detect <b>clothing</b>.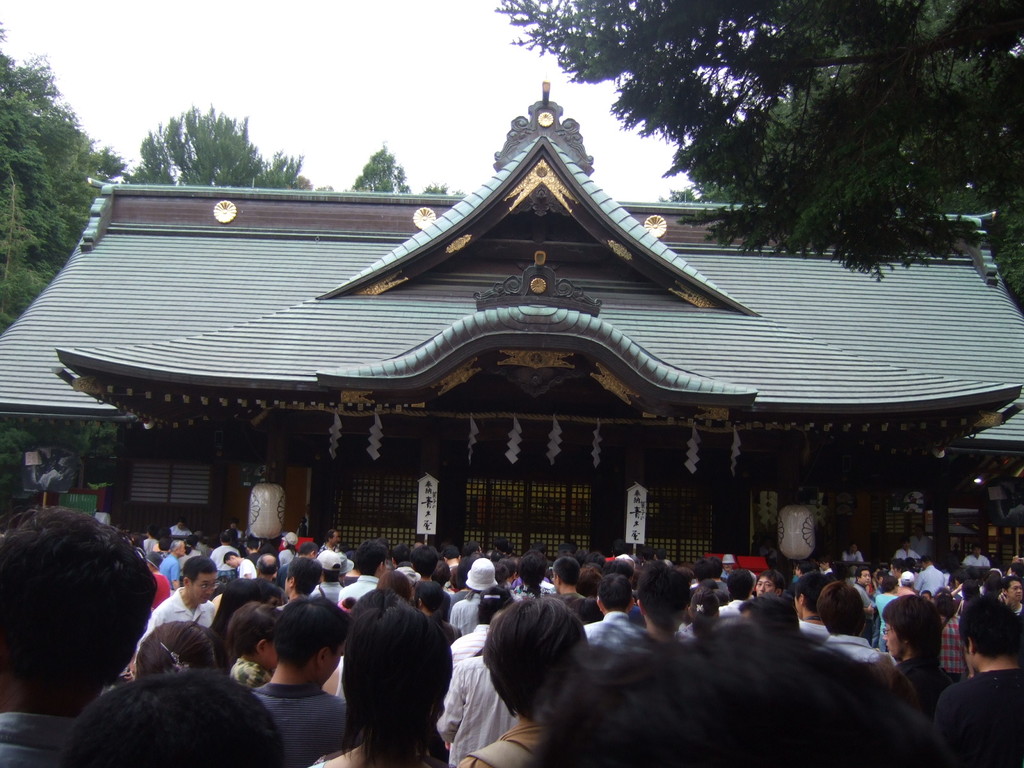
Detected at BBox(936, 611, 963, 673).
